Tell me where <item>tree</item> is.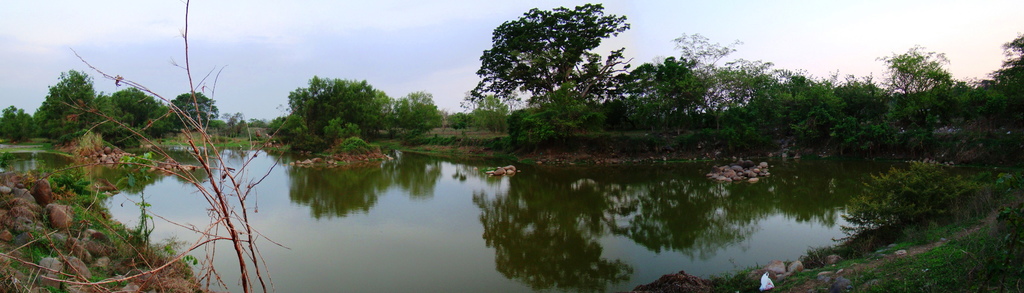
<item>tree</item> is at bbox=[626, 26, 783, 136].
